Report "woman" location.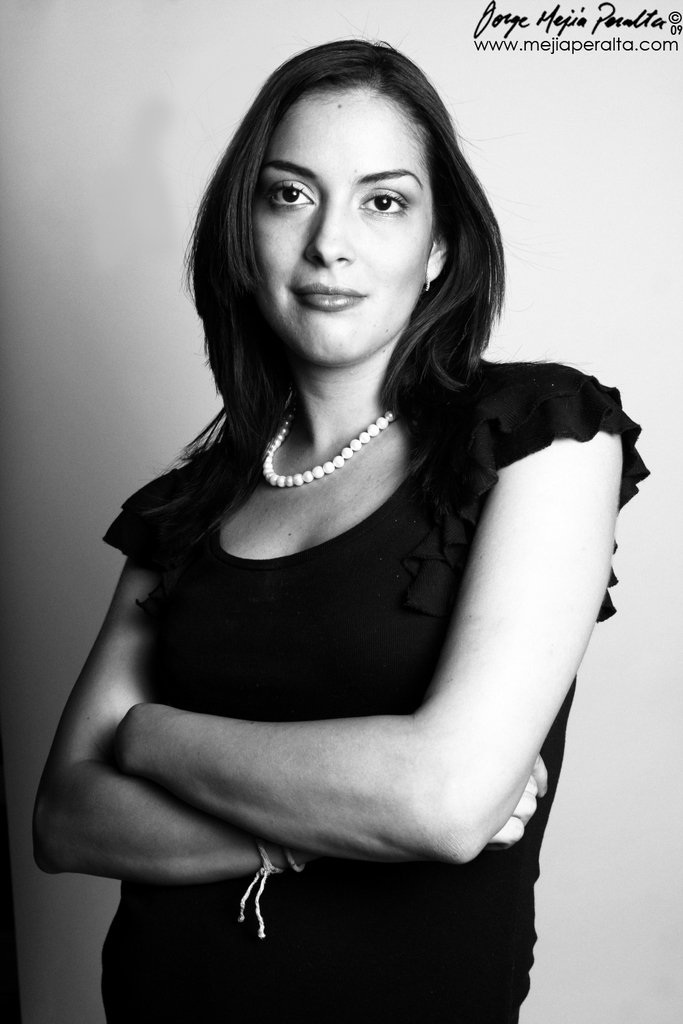
Report: 8, 31, 644, 997.
